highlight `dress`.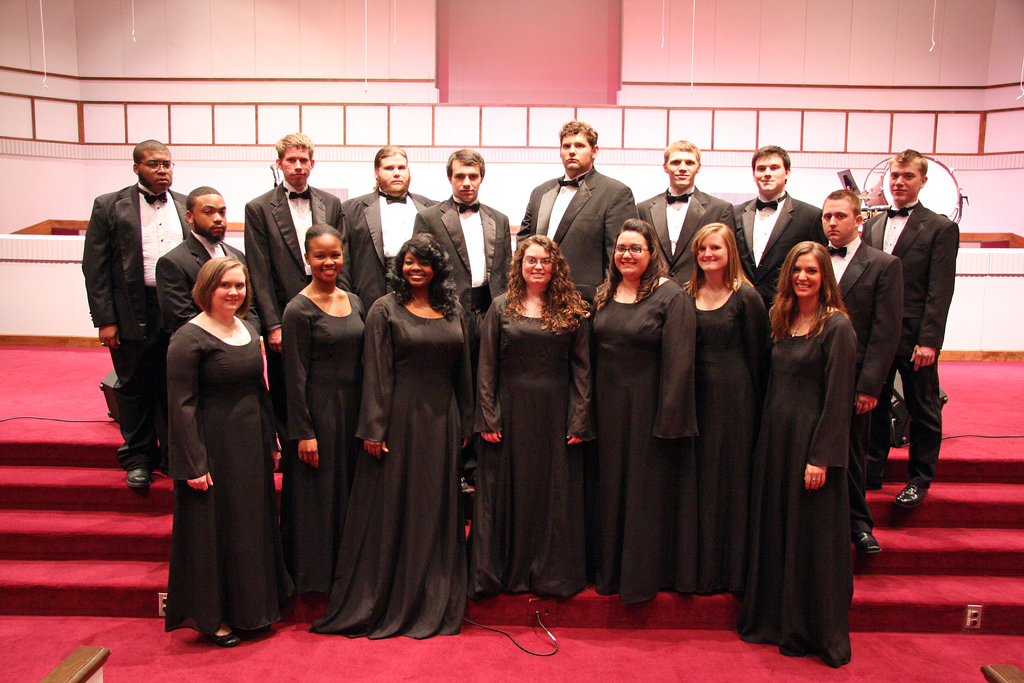
Highlighted region: (x1=166, y1=318, x2=278, y2=645).
